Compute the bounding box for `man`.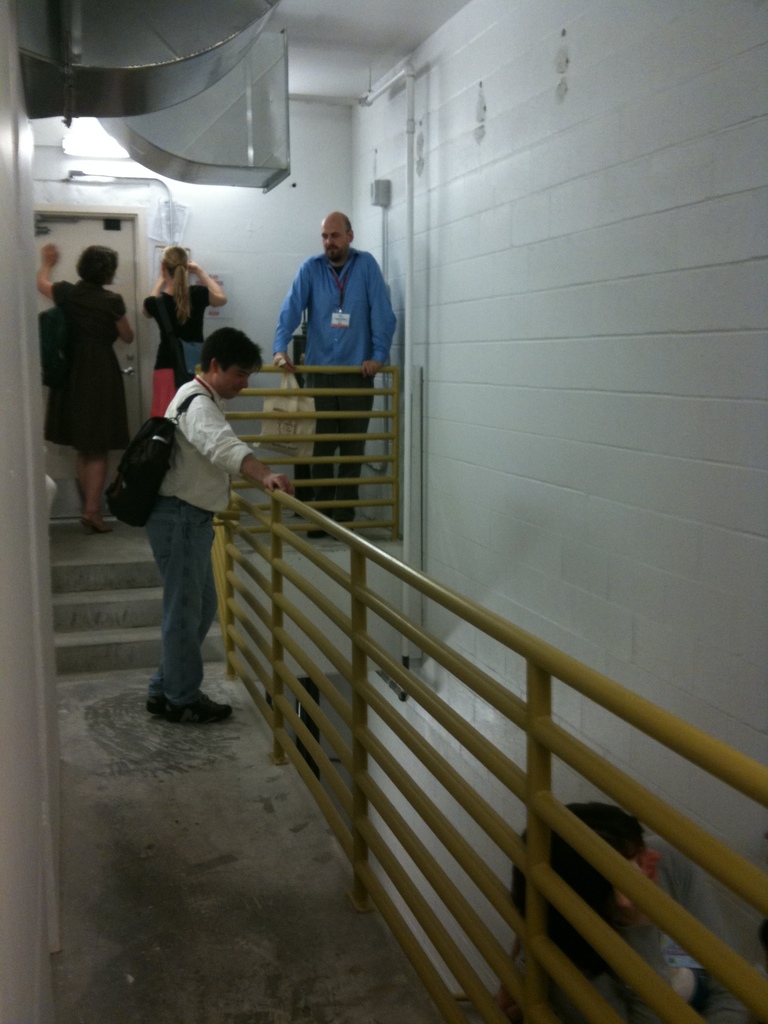
x1=269 y1=209 x2=396 y2=540.
